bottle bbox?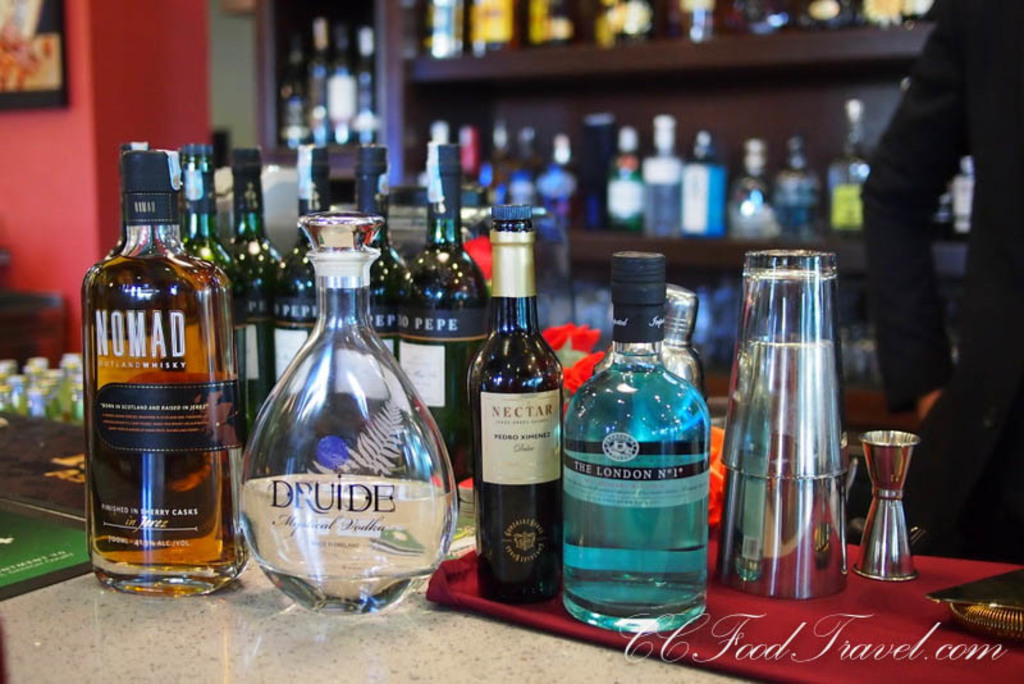
<box>224,150,289,409</box>
